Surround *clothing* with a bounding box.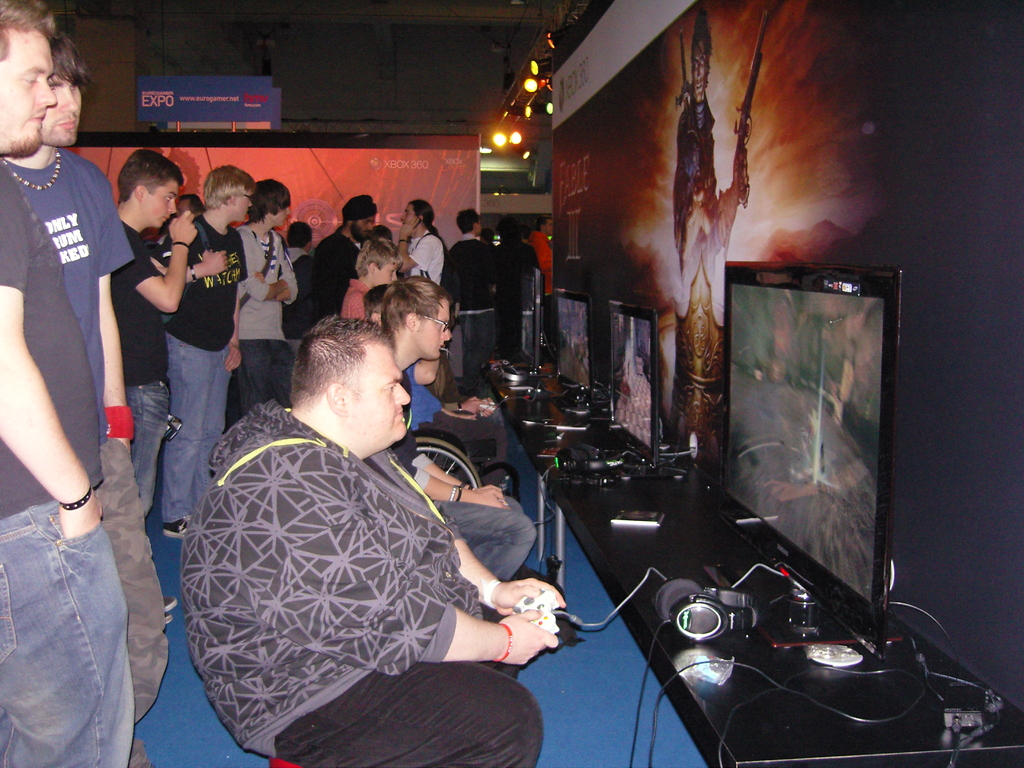
525, 225, 559, 297.
